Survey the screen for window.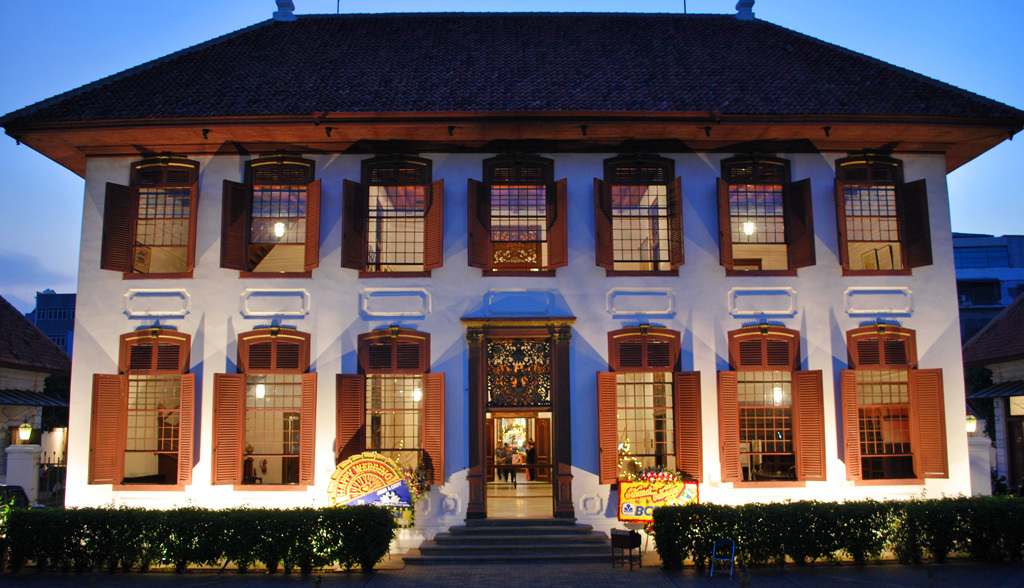
Survey found: crop(339, 151, 445, 283).
